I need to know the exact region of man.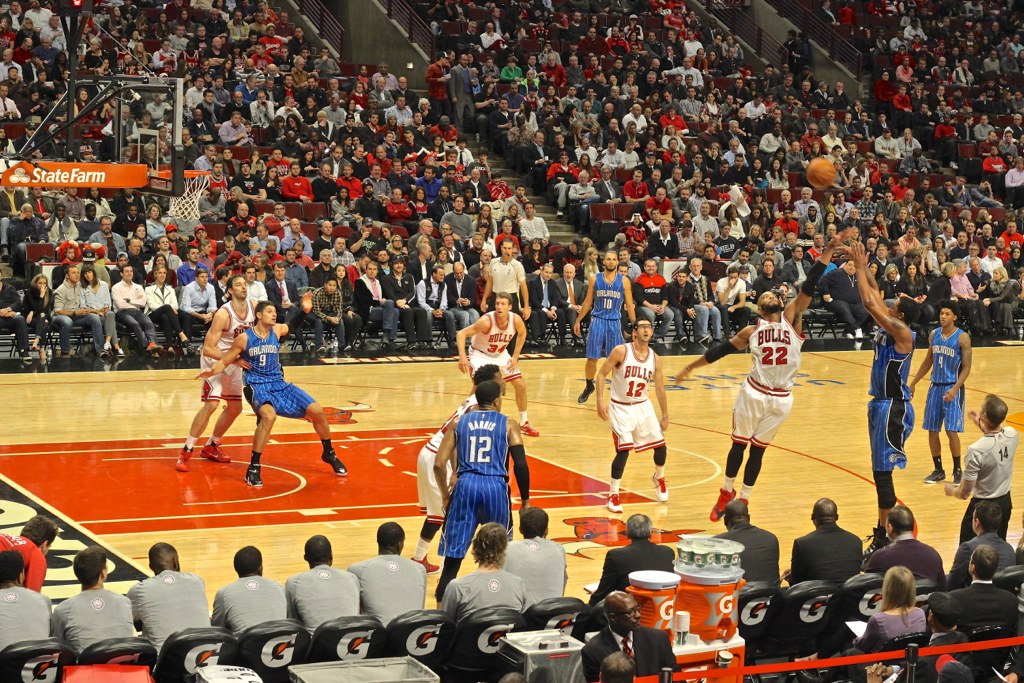
Region: (x1=525, y1=131, x2=549, y2=195).
